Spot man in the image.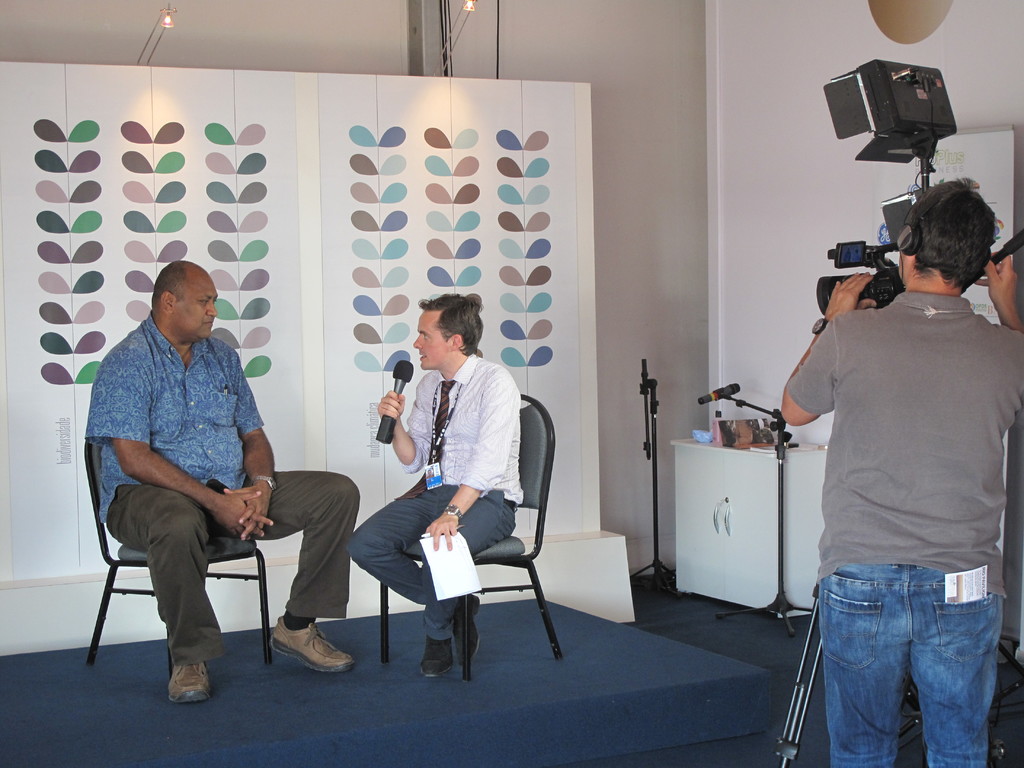
man found at <box>344,287,520,680</box>.
